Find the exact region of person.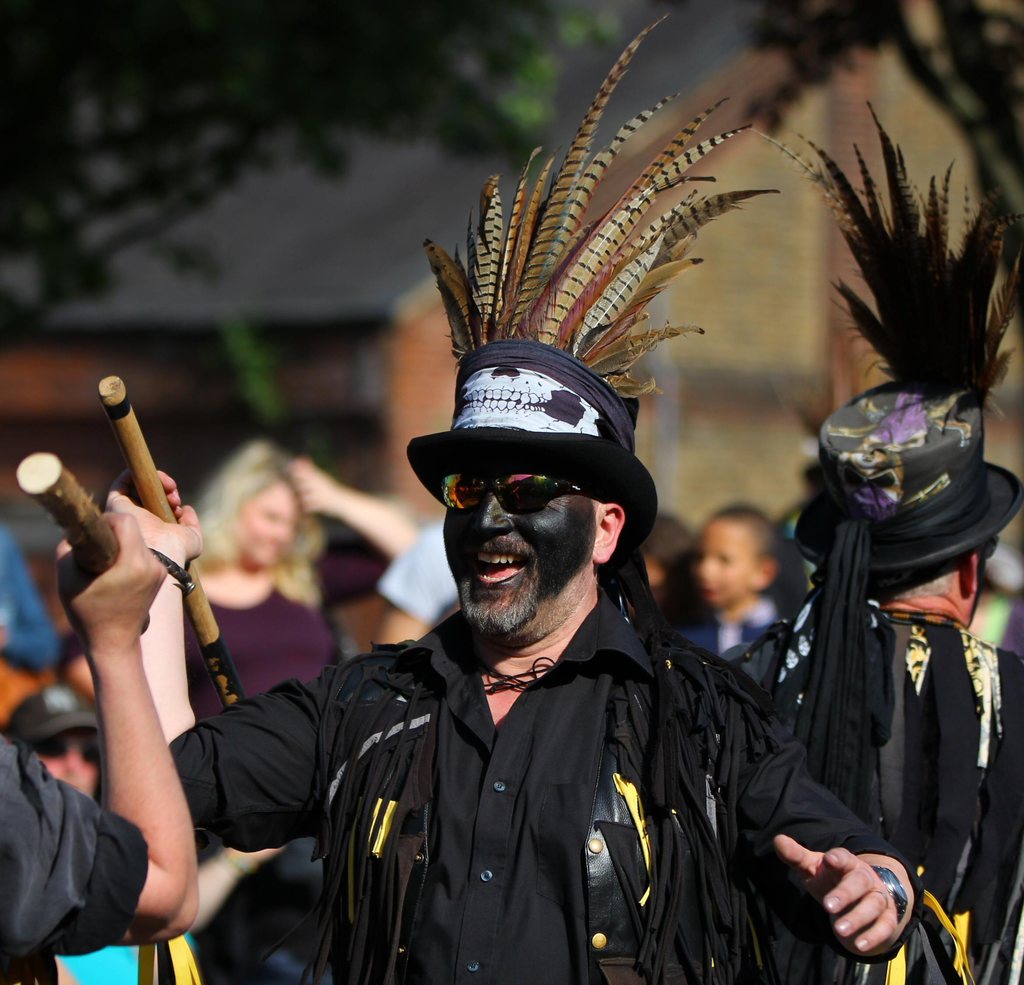
Exact region: (x1=184, y1=433, x2=333, y2=982).
